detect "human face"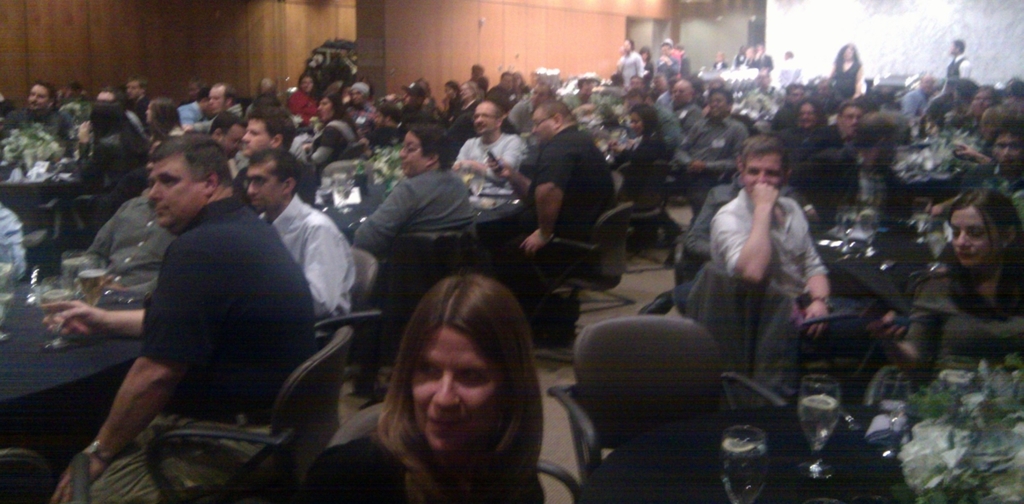
{"left": 117, "top": 72, "right": 140, "bottom": 102}
